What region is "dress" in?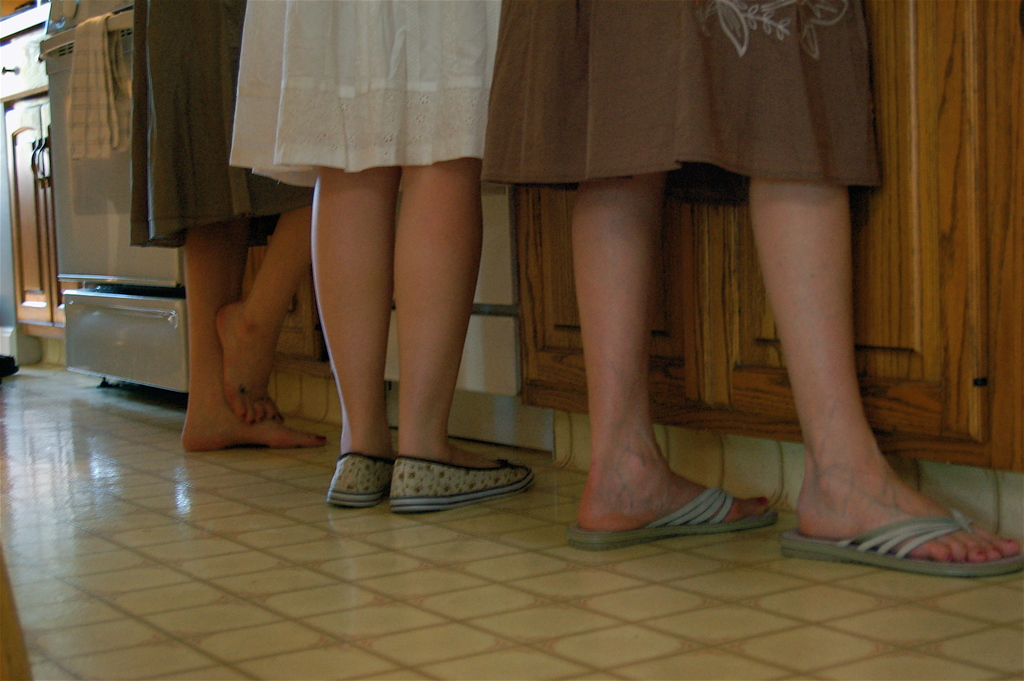
[x1=231, y1=0, x2=506, y2=188].
